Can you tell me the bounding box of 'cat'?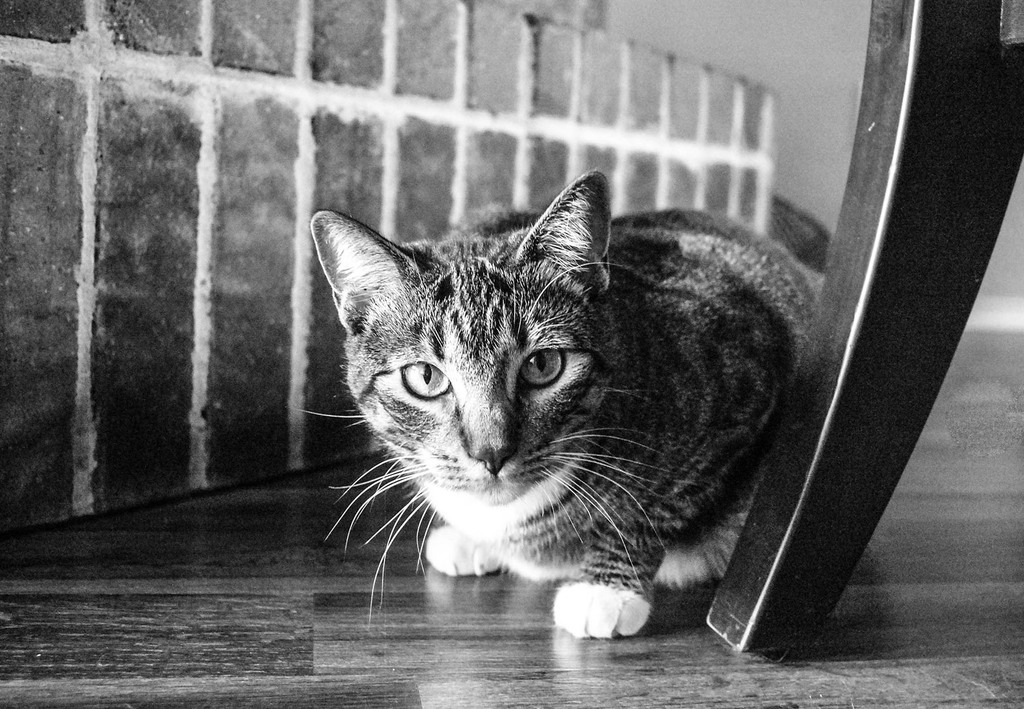
region(312, 169, 824, 637).
